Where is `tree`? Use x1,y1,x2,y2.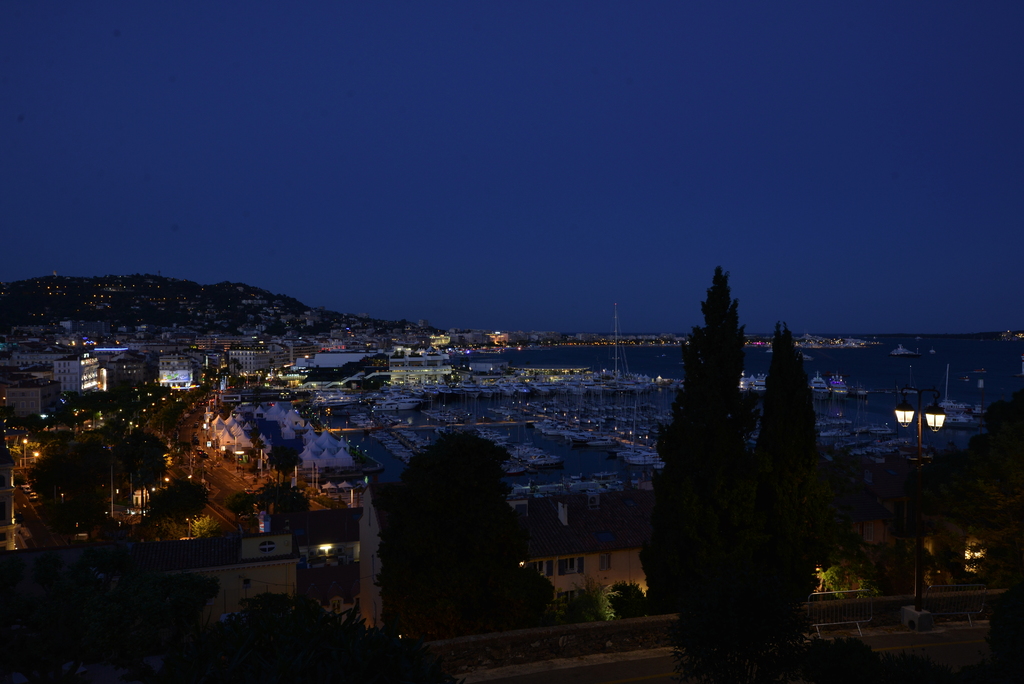
637,260,756,612.
